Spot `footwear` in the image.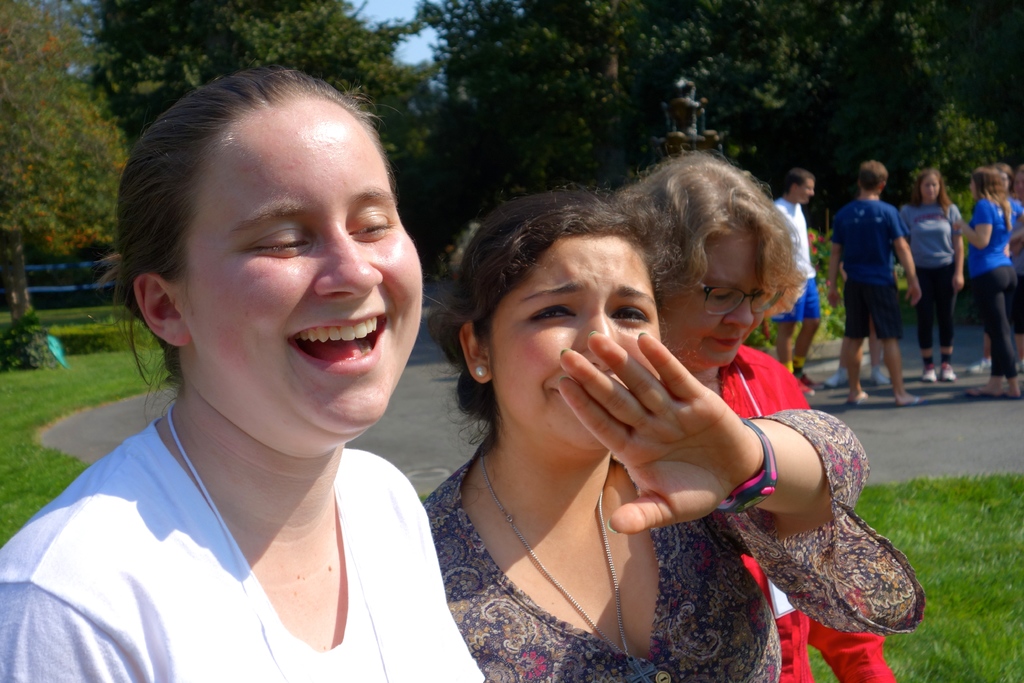
`footwear` found at BBox(844, 384, 868, 404).
